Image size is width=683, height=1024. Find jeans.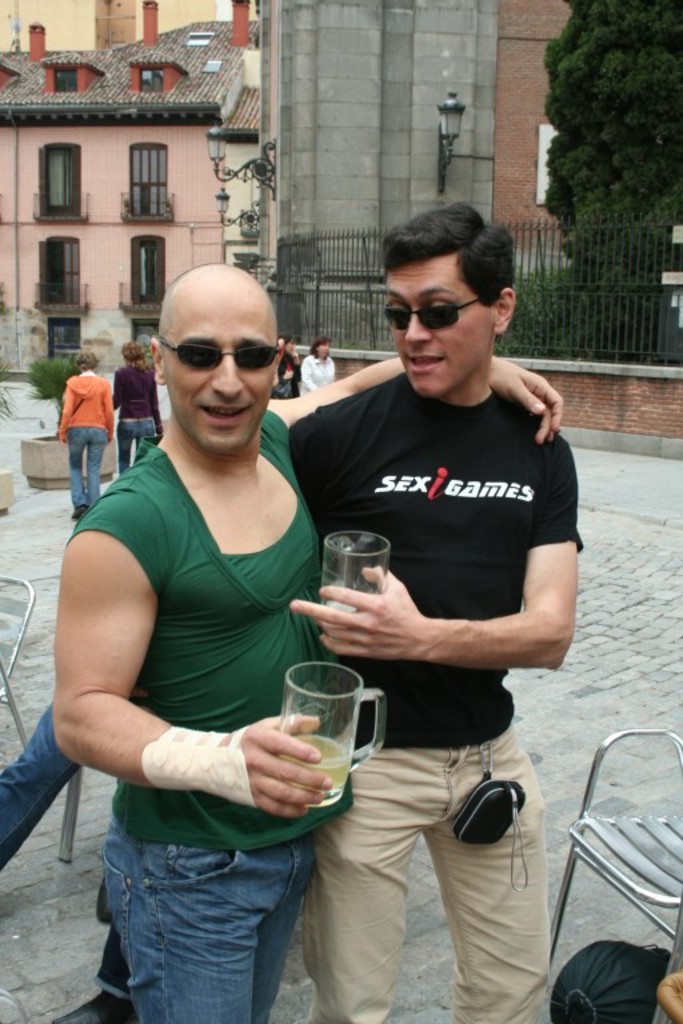
116 425 157 472.
